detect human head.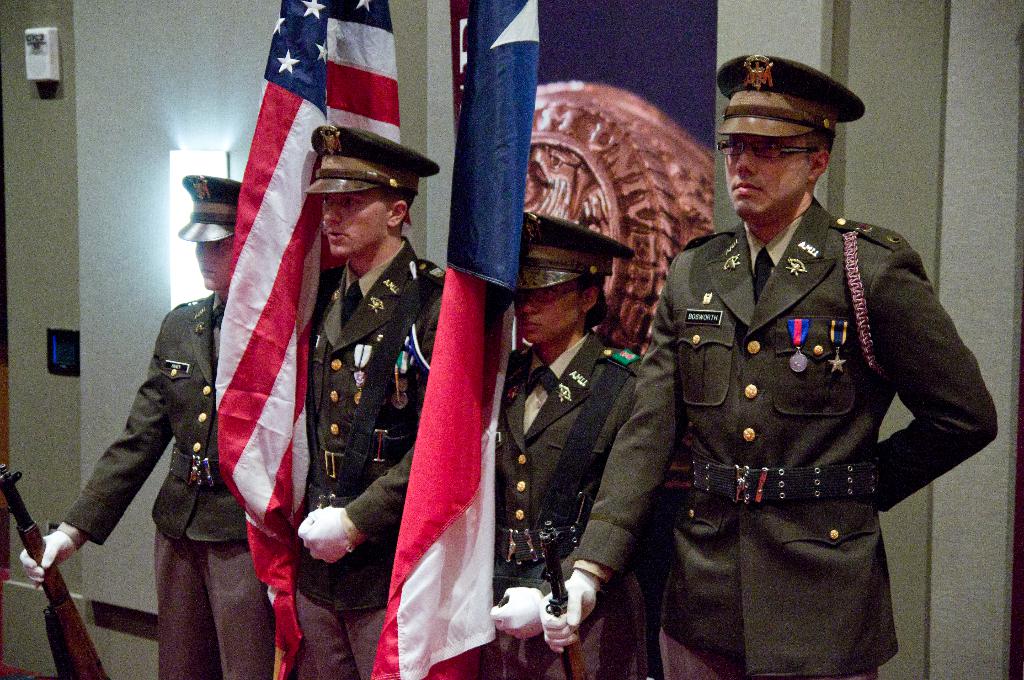
Detected at box(181, 170, 238, 295).
